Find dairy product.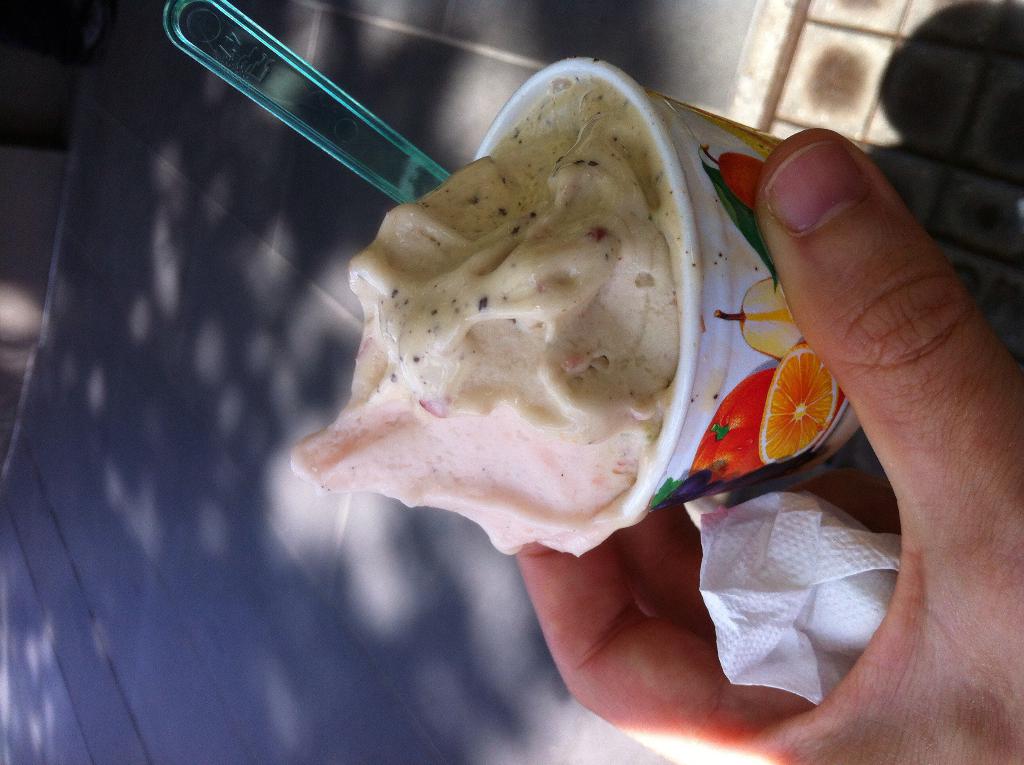
<box>337,62,754,545</box>.
